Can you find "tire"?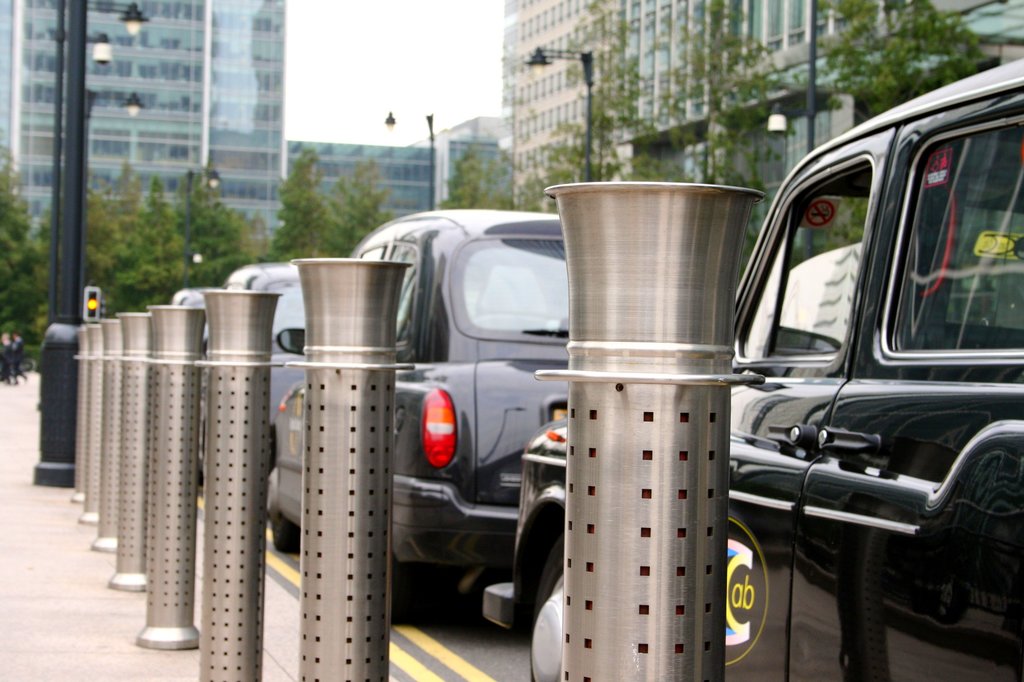
Yes, bounding box: region(266, 464, 305, 552).
